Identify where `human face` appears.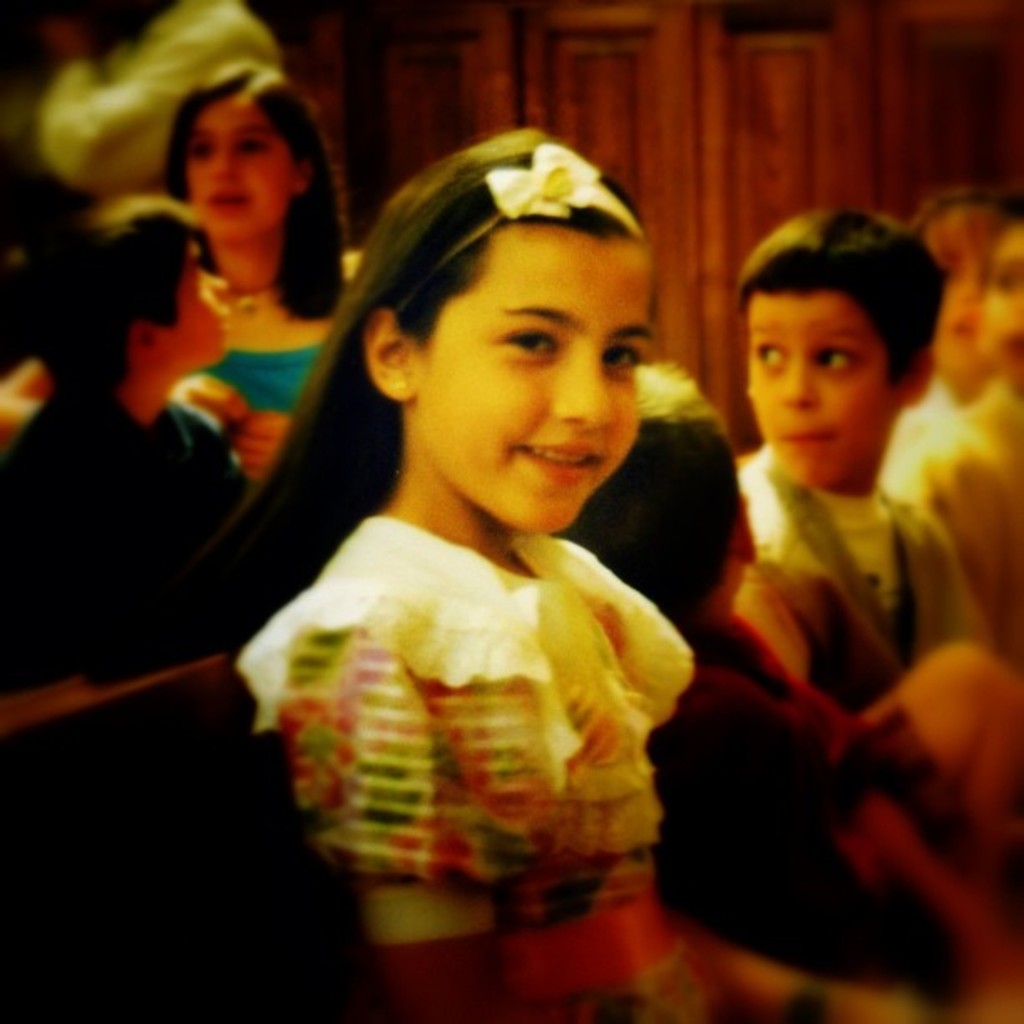
Appears at 182 97 286 243.
